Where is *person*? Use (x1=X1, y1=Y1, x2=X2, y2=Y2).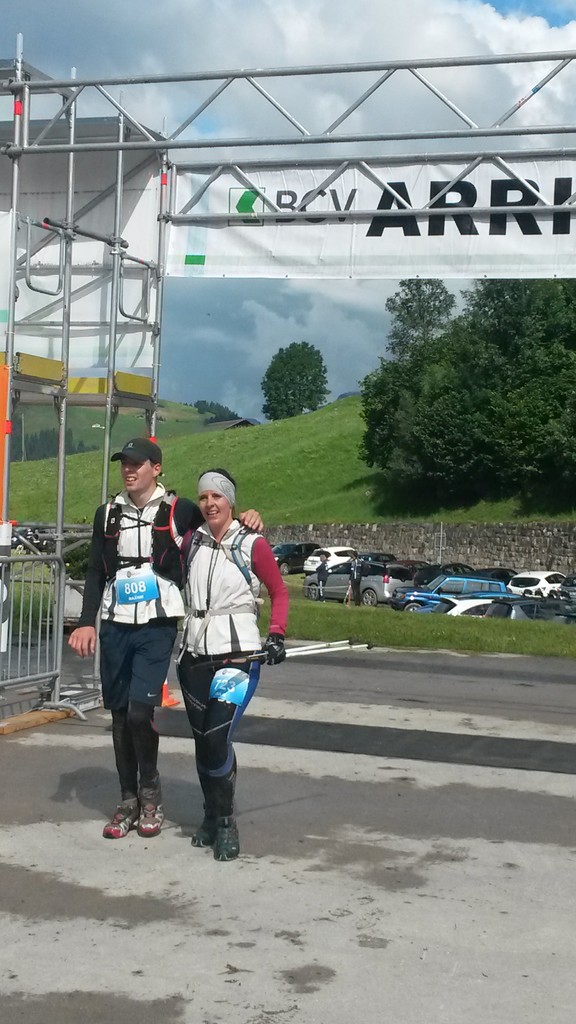
(x1=65, y1=430, x2=267, y2=852).
